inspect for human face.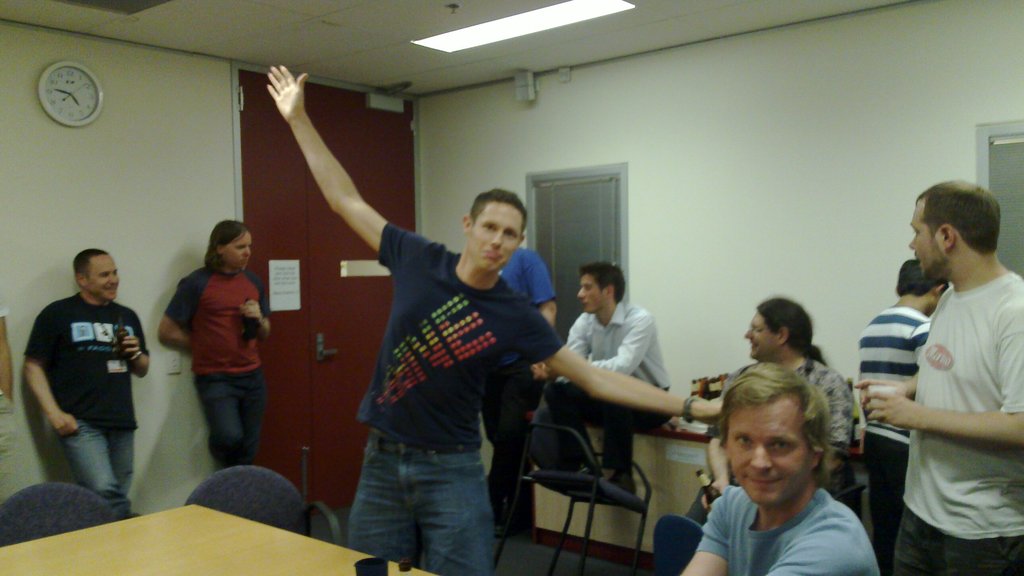
Inspection: 744, 313, 779, 363.
